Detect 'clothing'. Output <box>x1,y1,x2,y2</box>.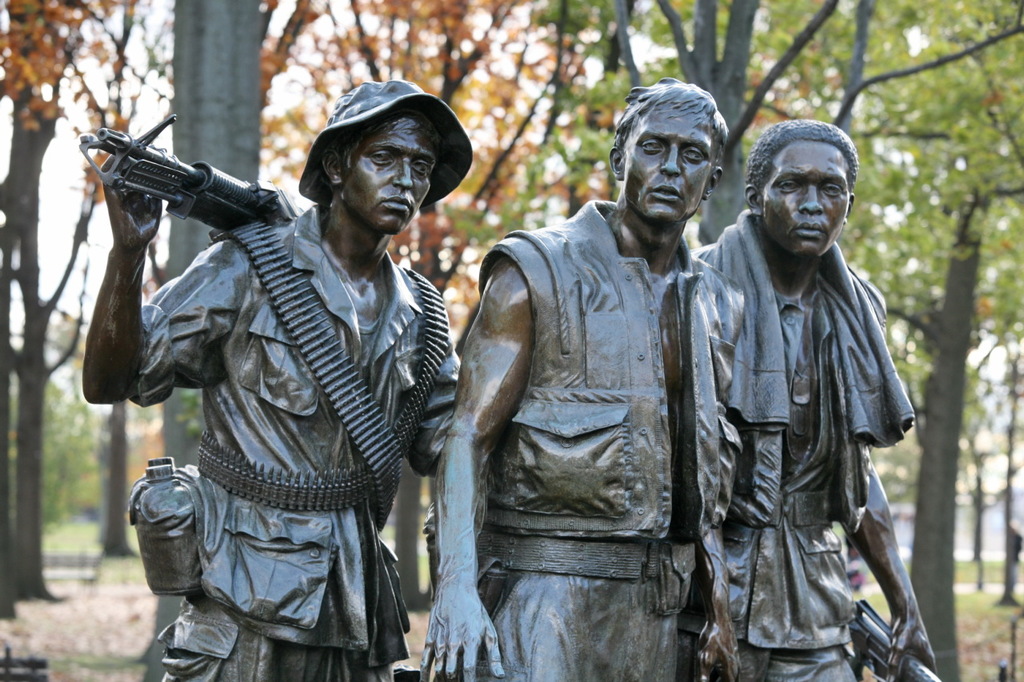
<box>674,158,926,677</box>.
